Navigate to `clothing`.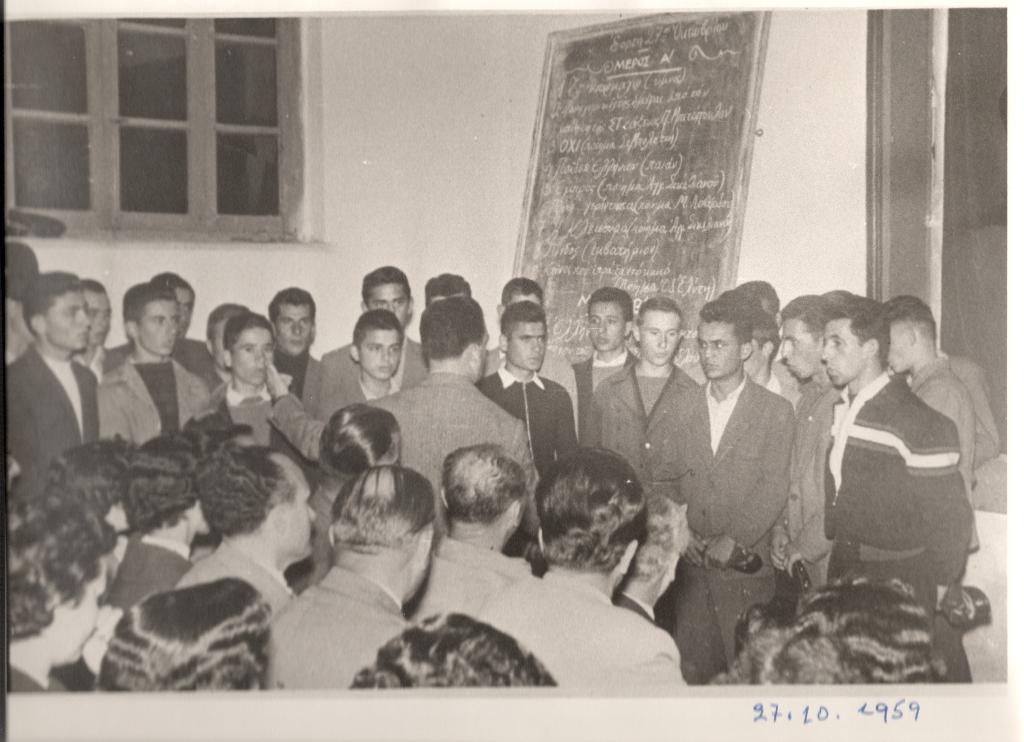
Navigation target: box=[178, 549, 294, 622].
